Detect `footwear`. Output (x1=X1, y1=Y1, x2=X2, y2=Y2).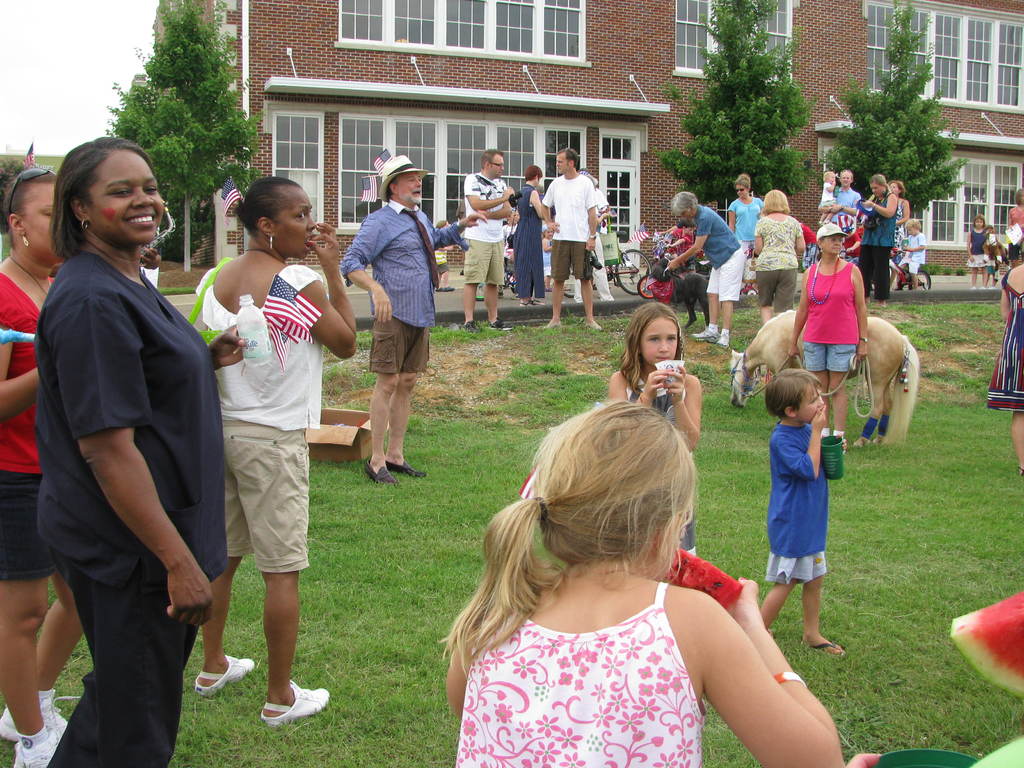
(x1=460, y1=314, x2=487, y2=335).
